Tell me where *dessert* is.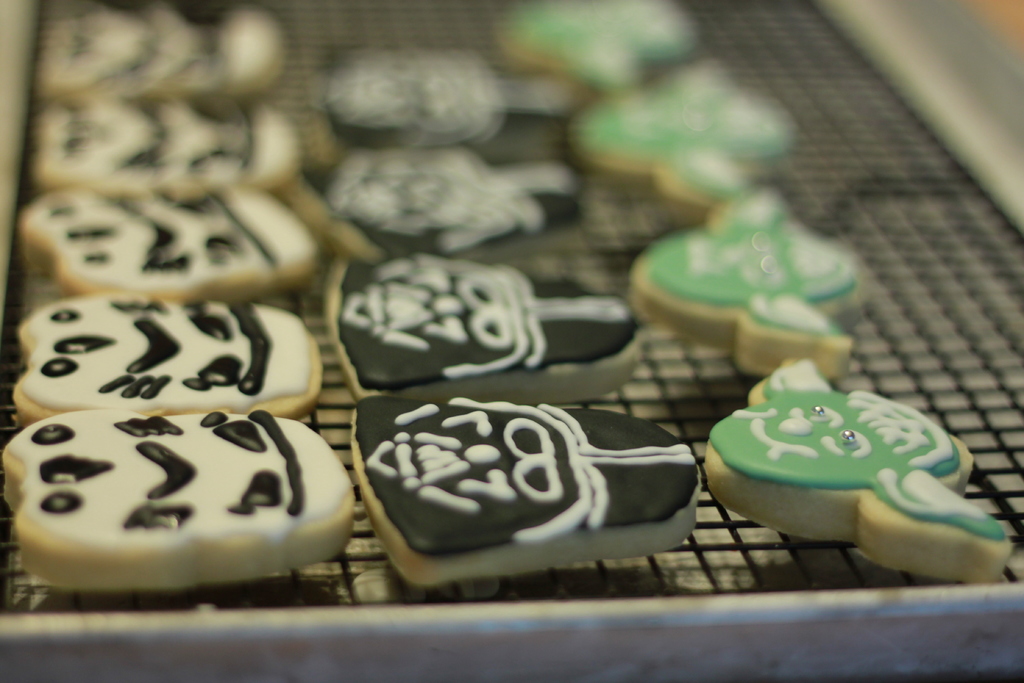
*dessert* is at [319, 53, 532, 144].
